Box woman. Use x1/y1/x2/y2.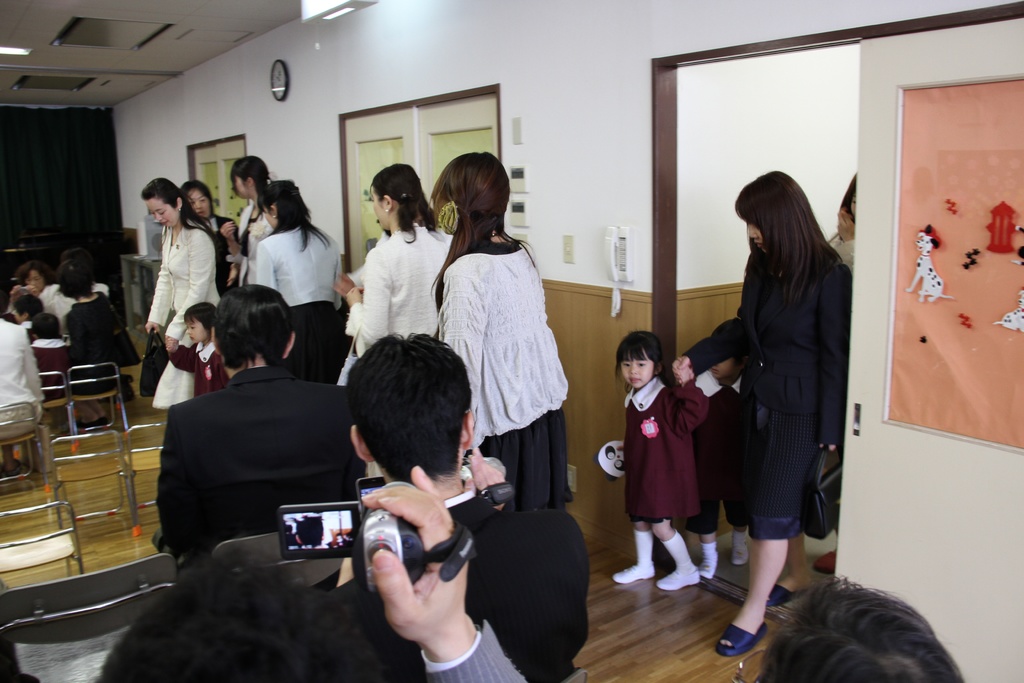
144/175/225/407.
